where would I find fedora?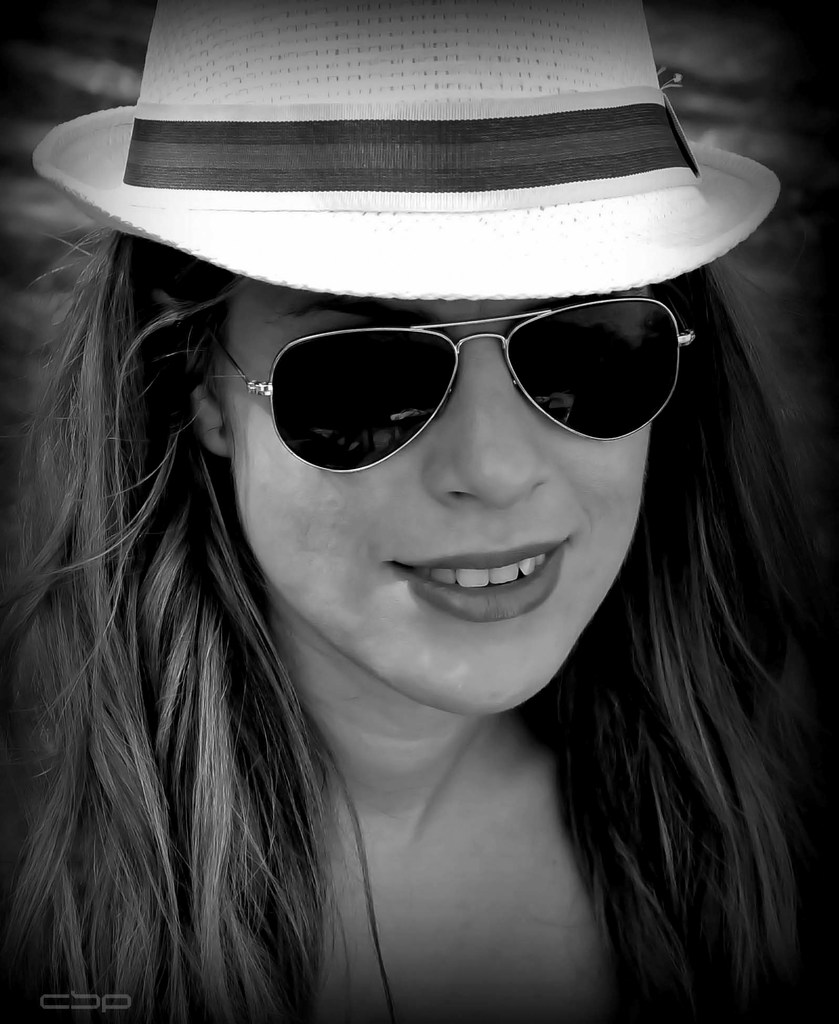
At 0 4 820 349.
